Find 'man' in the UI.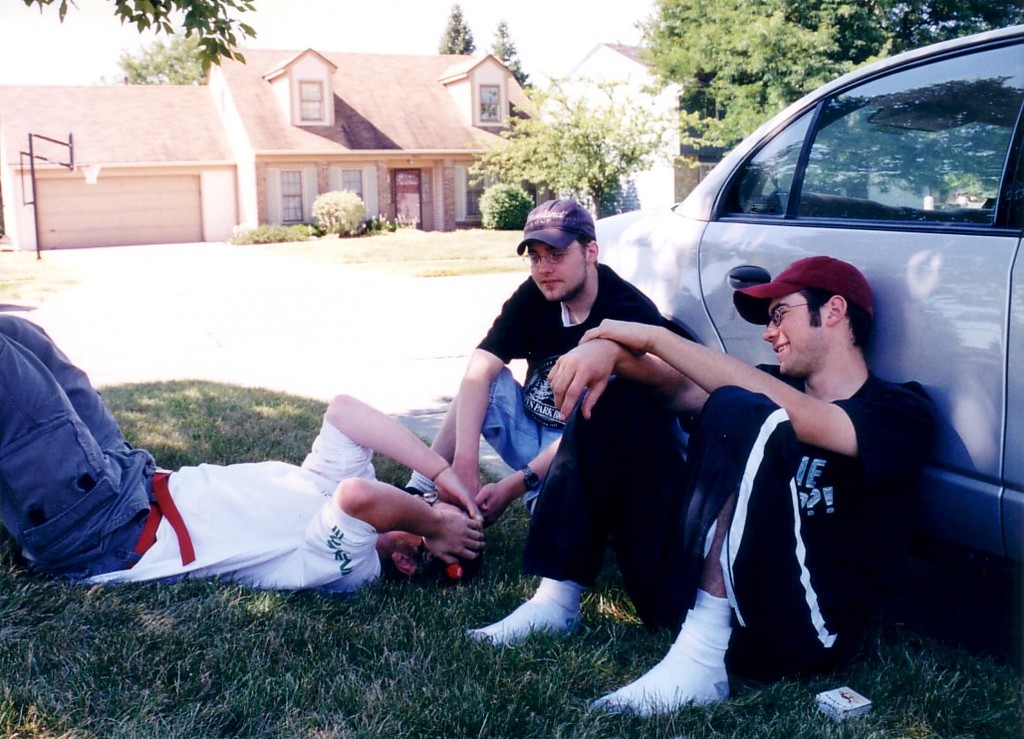
UI element at 468, 257, 947, 723.
